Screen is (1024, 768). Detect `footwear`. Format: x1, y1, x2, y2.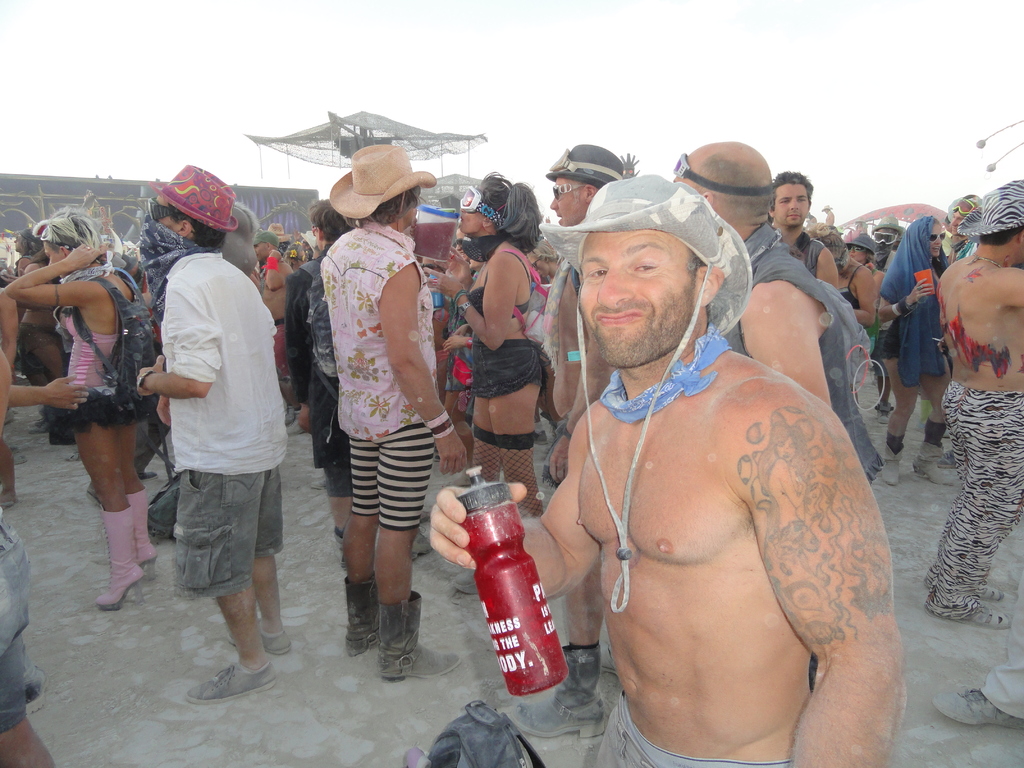
965, 604, 1010, 636.
